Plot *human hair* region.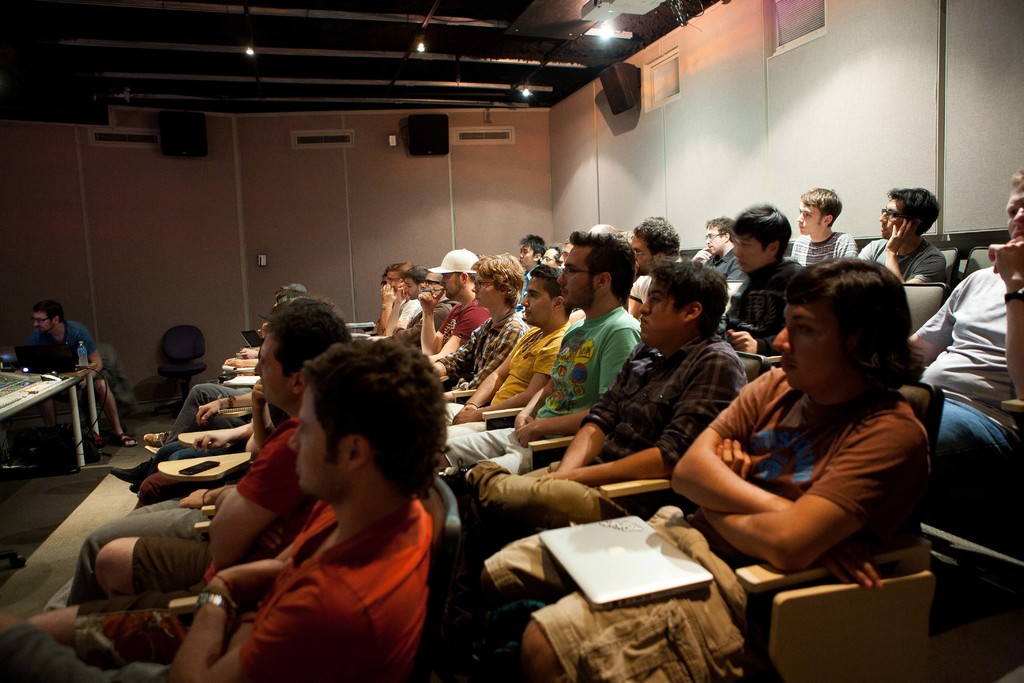
Plotted at crop(725, 203, 792, 259).
